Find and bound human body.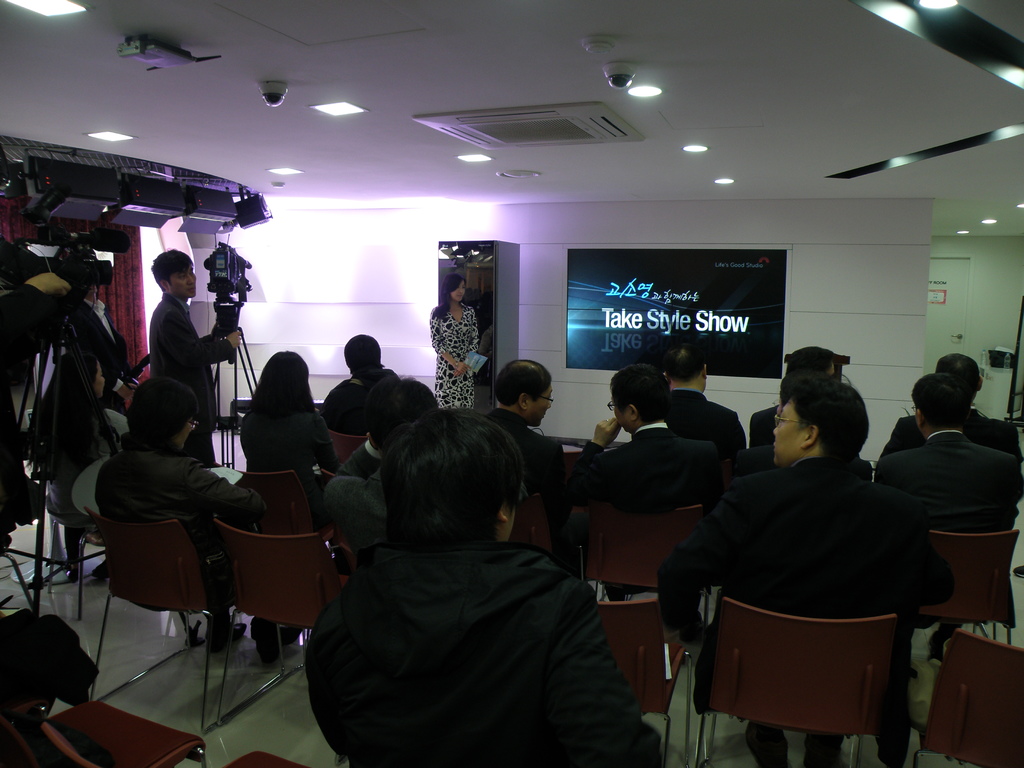
Bound: {"left": 150, "top": 294, "right": 242, "bottom": 463}.
